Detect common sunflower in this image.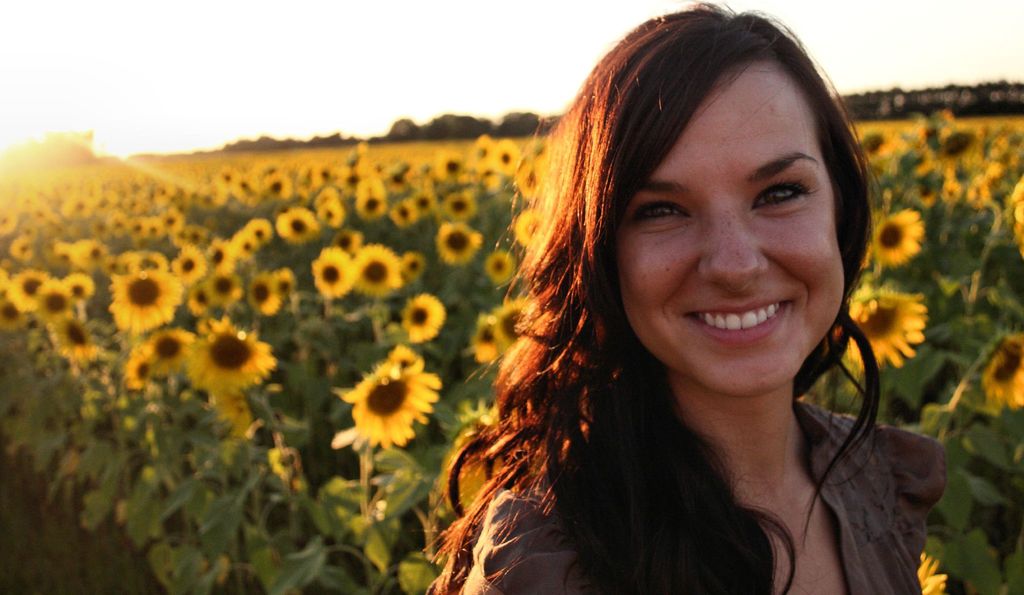
Detection: left=867, top=206, right=938, bottom=262.
